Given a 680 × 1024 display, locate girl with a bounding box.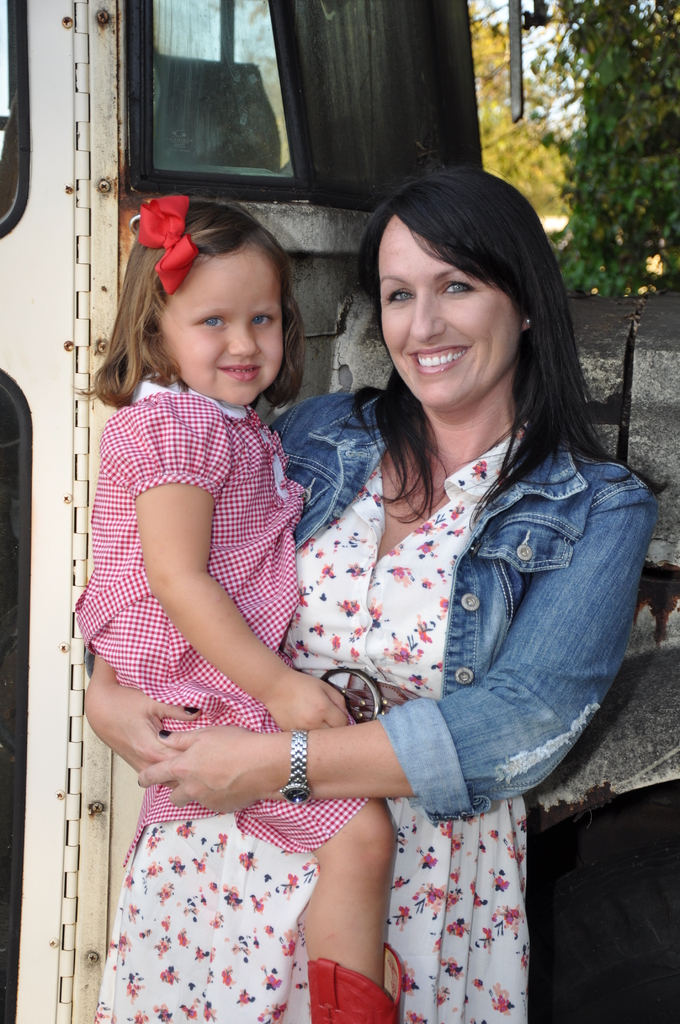
Located: [left=77, top=188, right=411, bottom=1023].
